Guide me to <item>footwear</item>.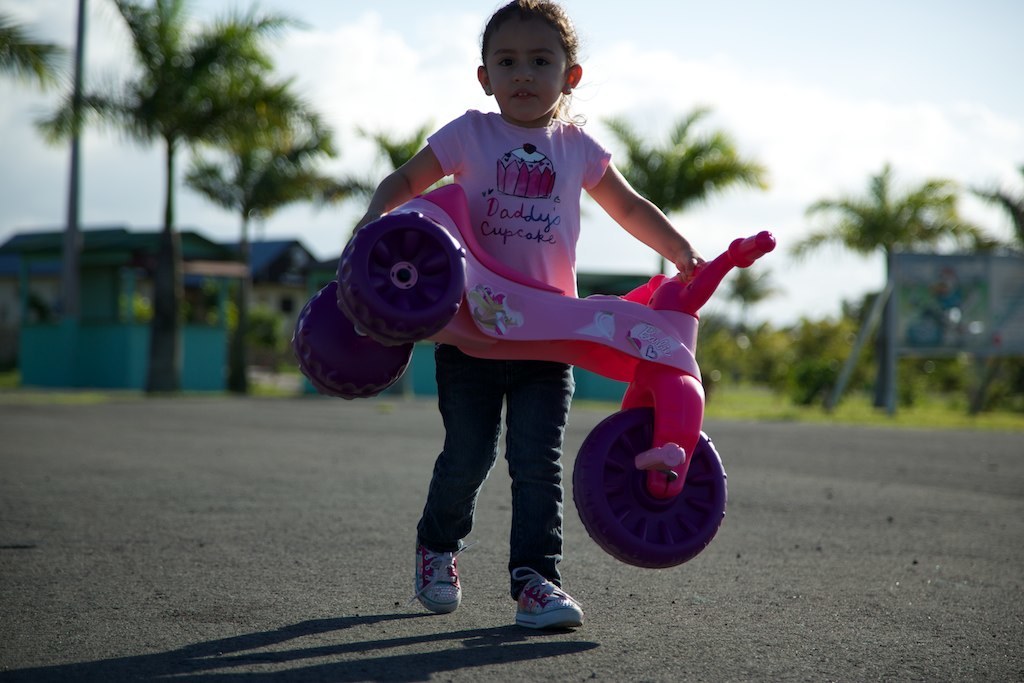
Guidance: bbox=[500, 582, 580, 654].
